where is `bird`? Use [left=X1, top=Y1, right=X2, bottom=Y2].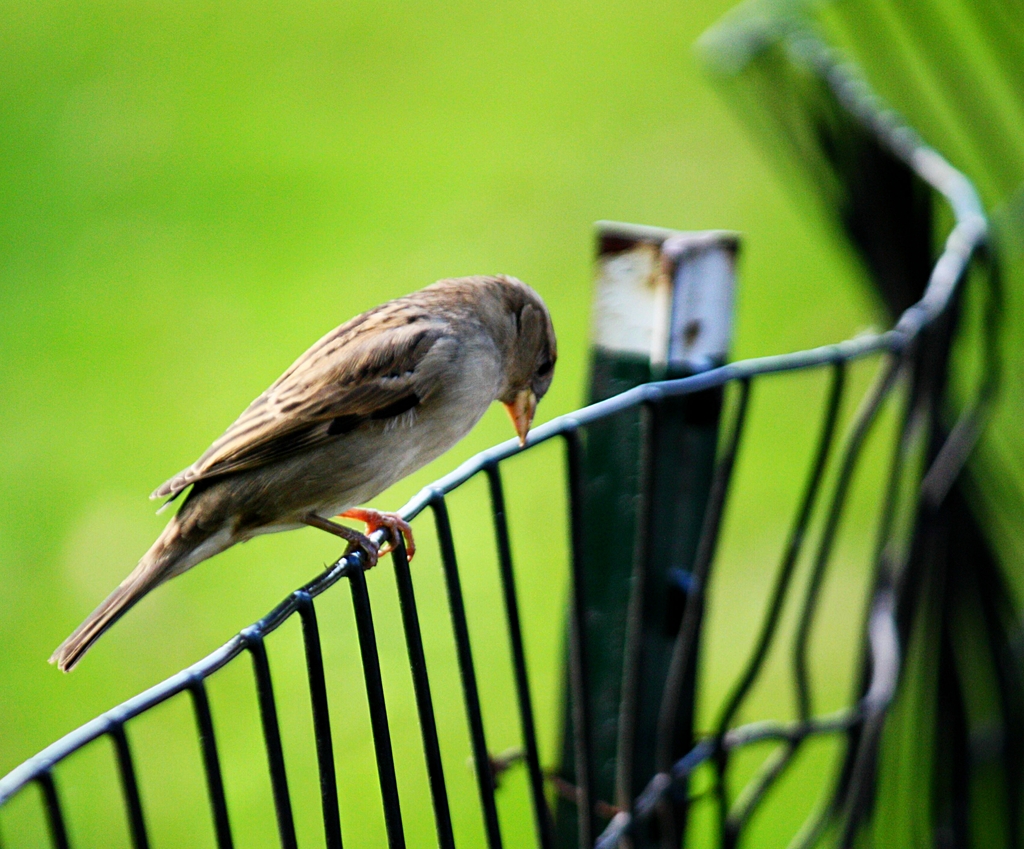
[left=0, top=260, right=553, bottom=682].
